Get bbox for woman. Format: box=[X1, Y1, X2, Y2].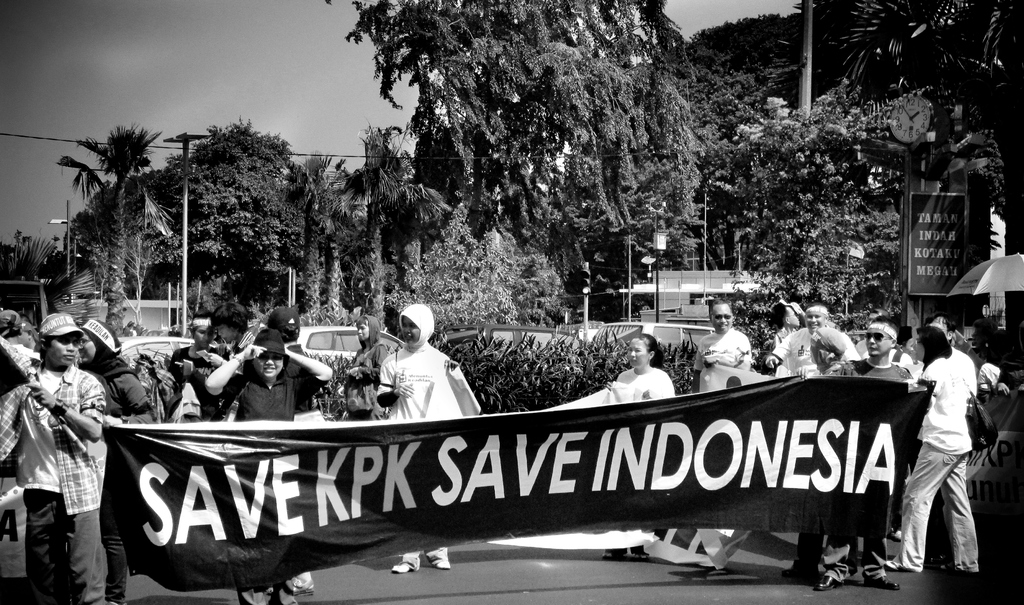
box=[76, 318, 154, 604].
